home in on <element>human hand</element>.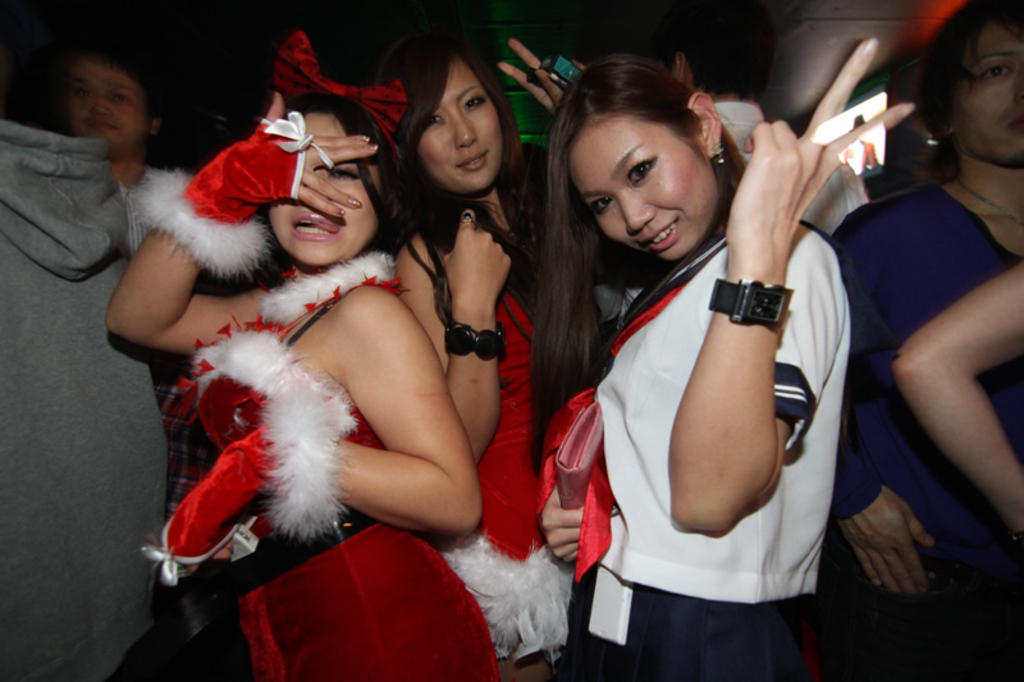
Homed in at 182,532,239,575.
